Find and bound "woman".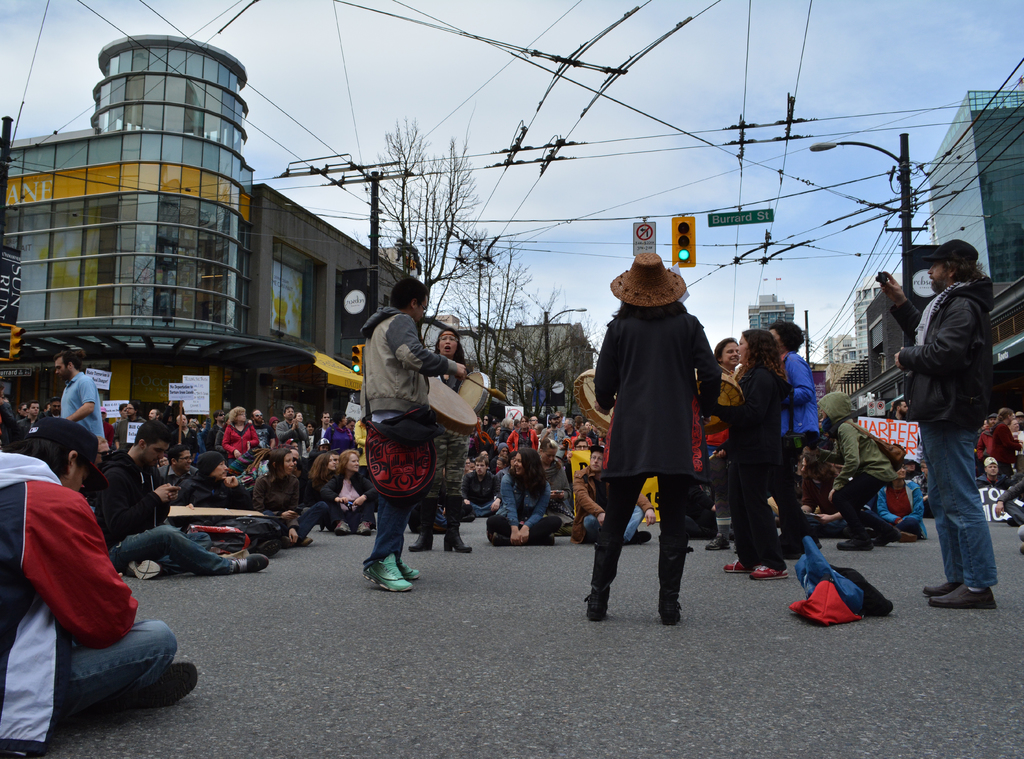
Bound: 484,448,561,545.
